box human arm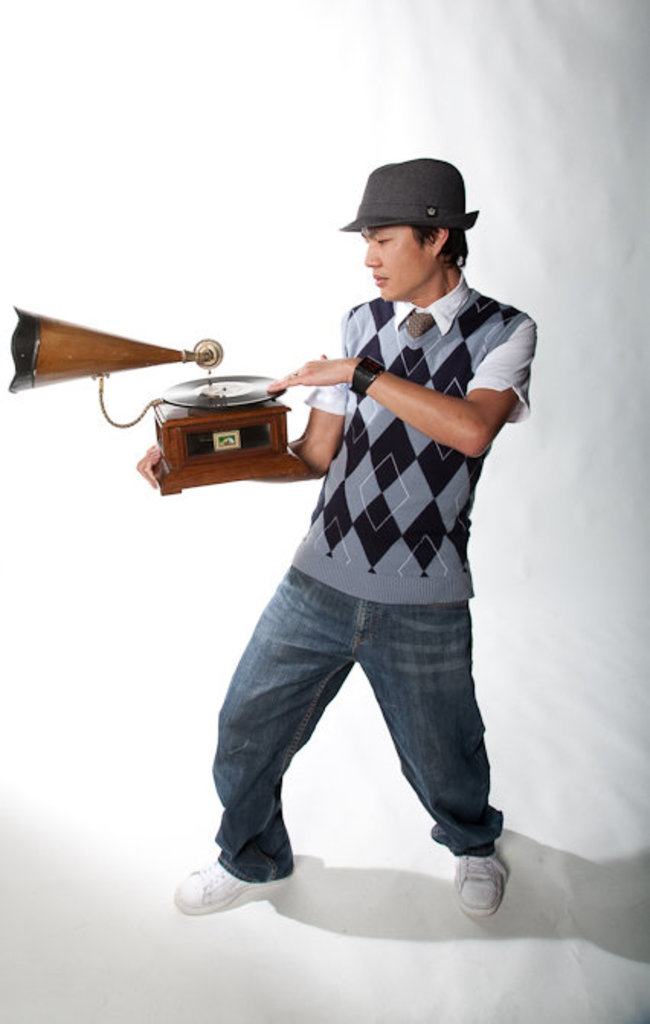
left=136, top=307, right=348, bottom=488
